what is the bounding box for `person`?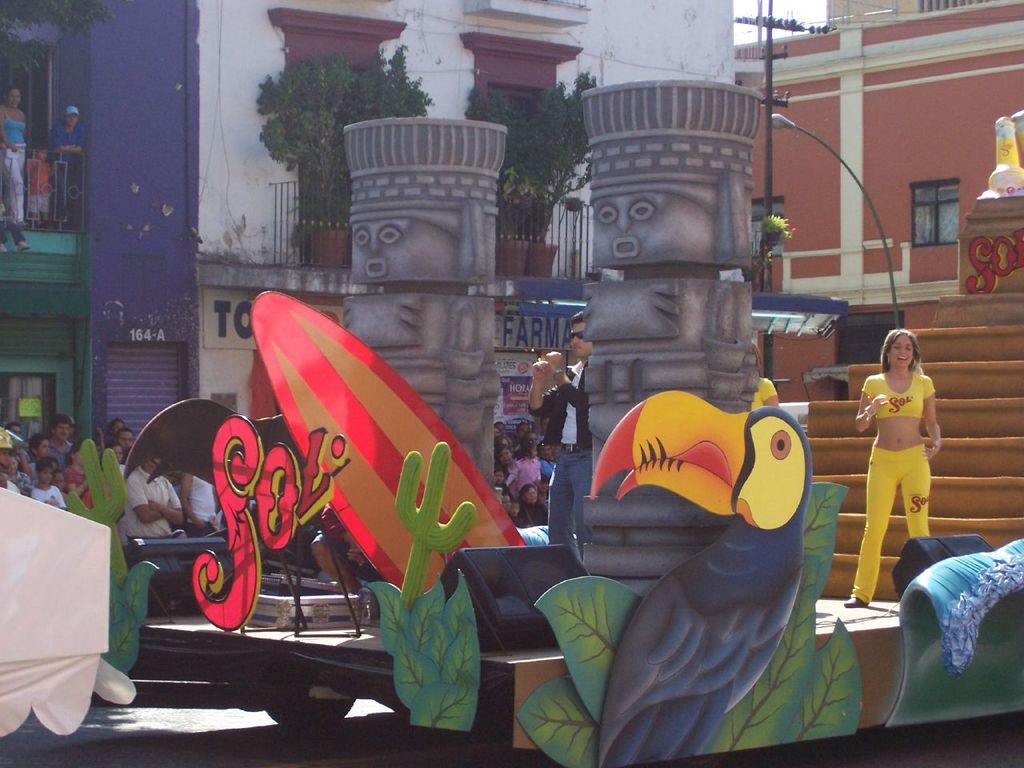
detection(524, 312, 592, 558).
